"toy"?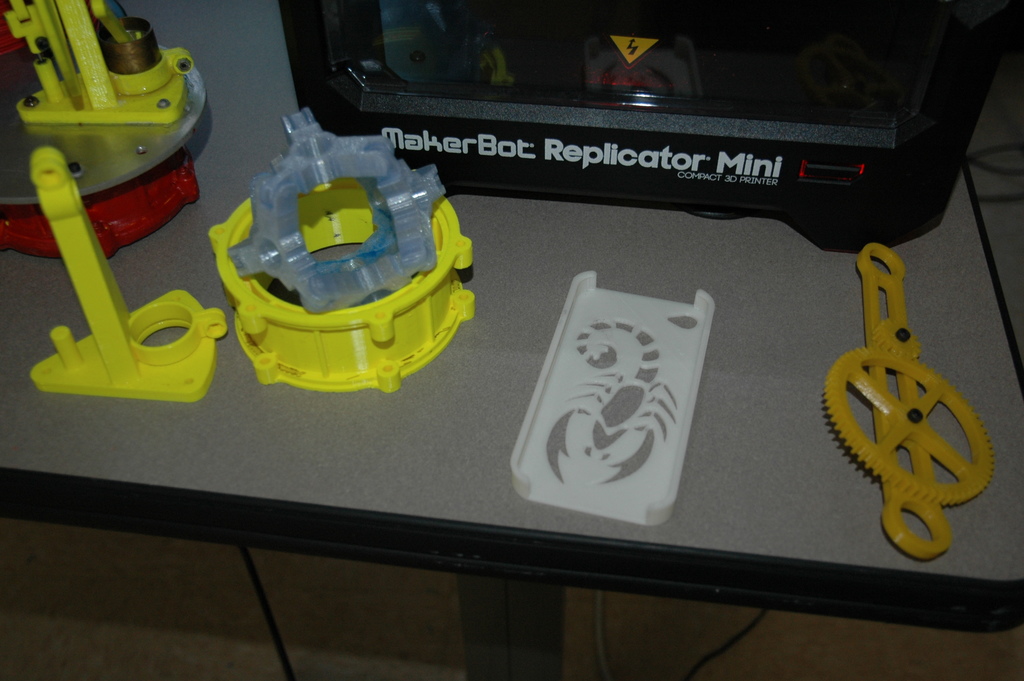
bbox=[504, 268, 716, 525]
